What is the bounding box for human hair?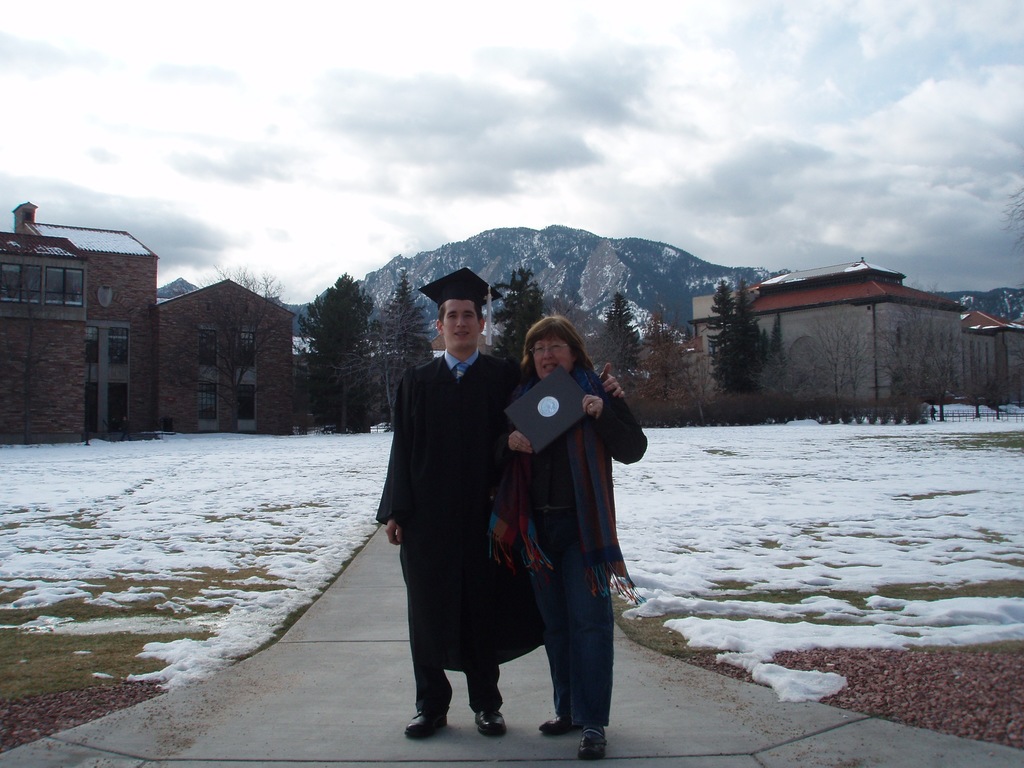
(left=435, top=291, right=483, bottom=324).
